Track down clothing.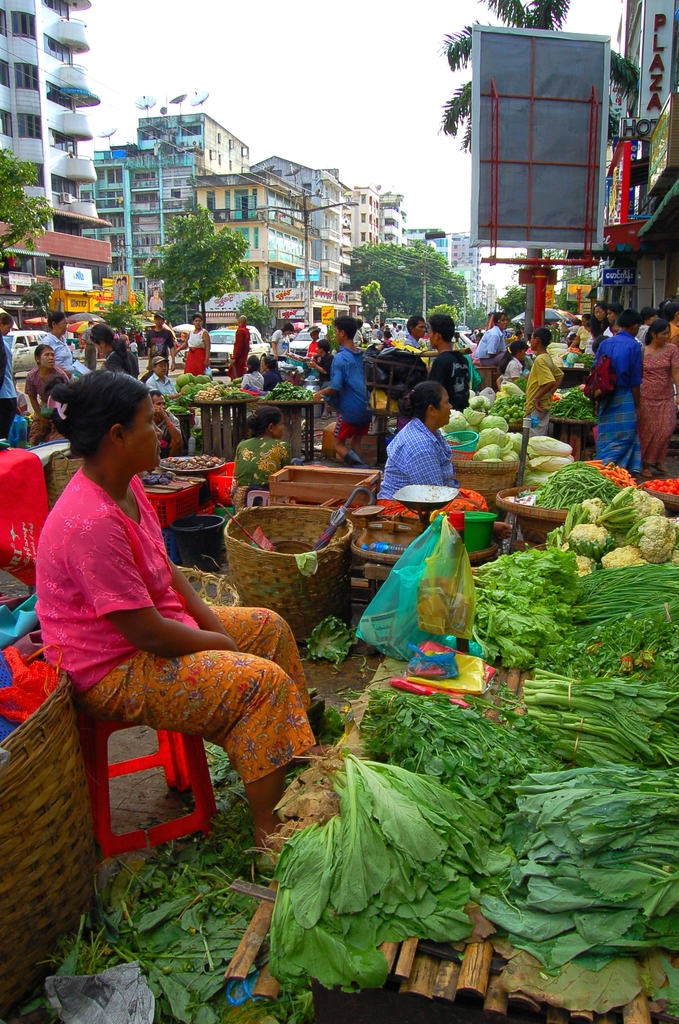
Tracked to bbox=[186, 330, 209, 376].
